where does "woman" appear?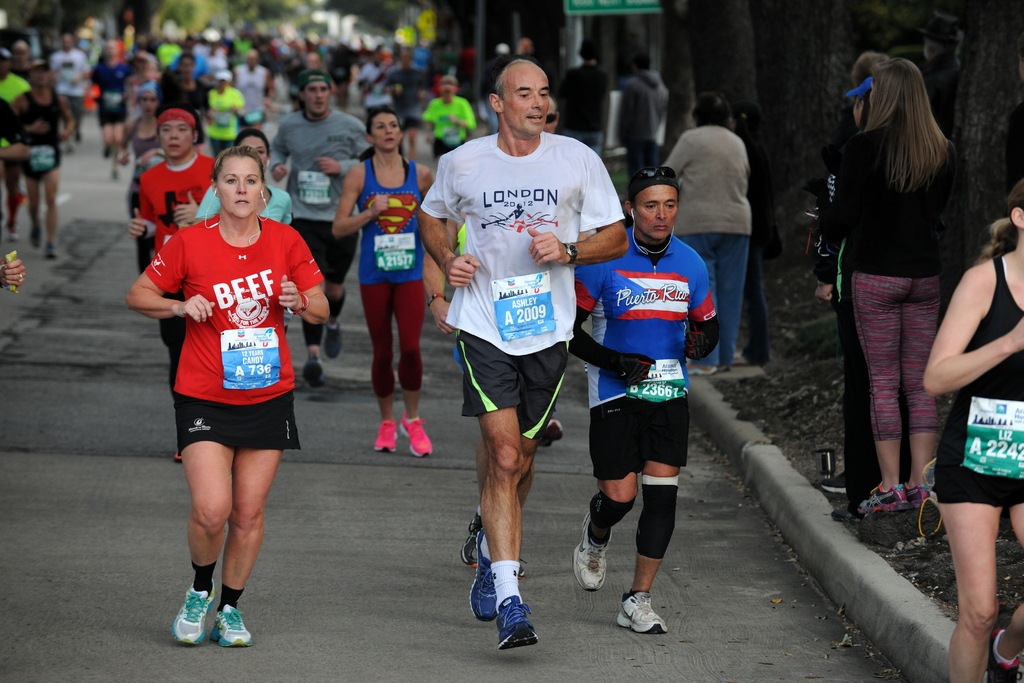
Appears at x1=326, y1=106, x2=438, y2=456.
